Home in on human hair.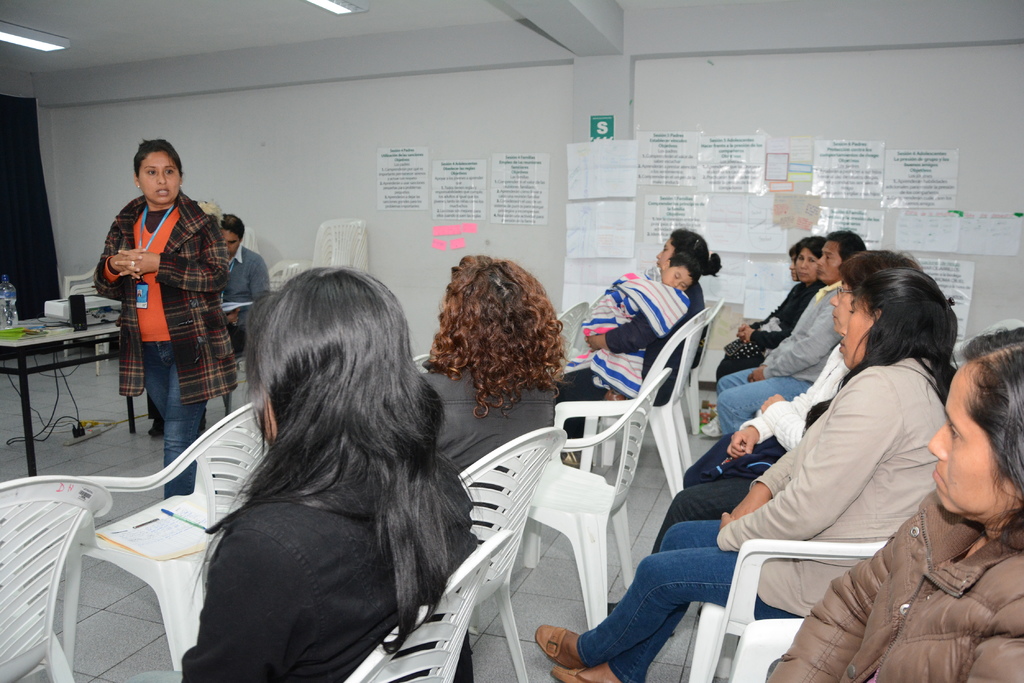
Homed in at bbox=[797, 264, 966, 430].
